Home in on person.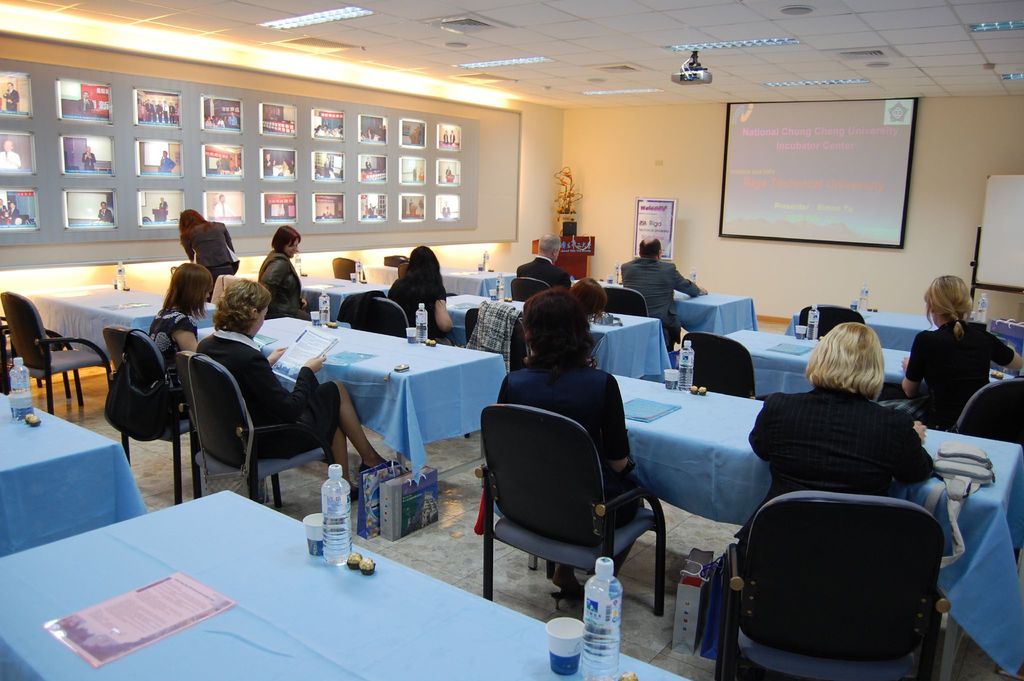
Homed in at 255/225/313/322.
